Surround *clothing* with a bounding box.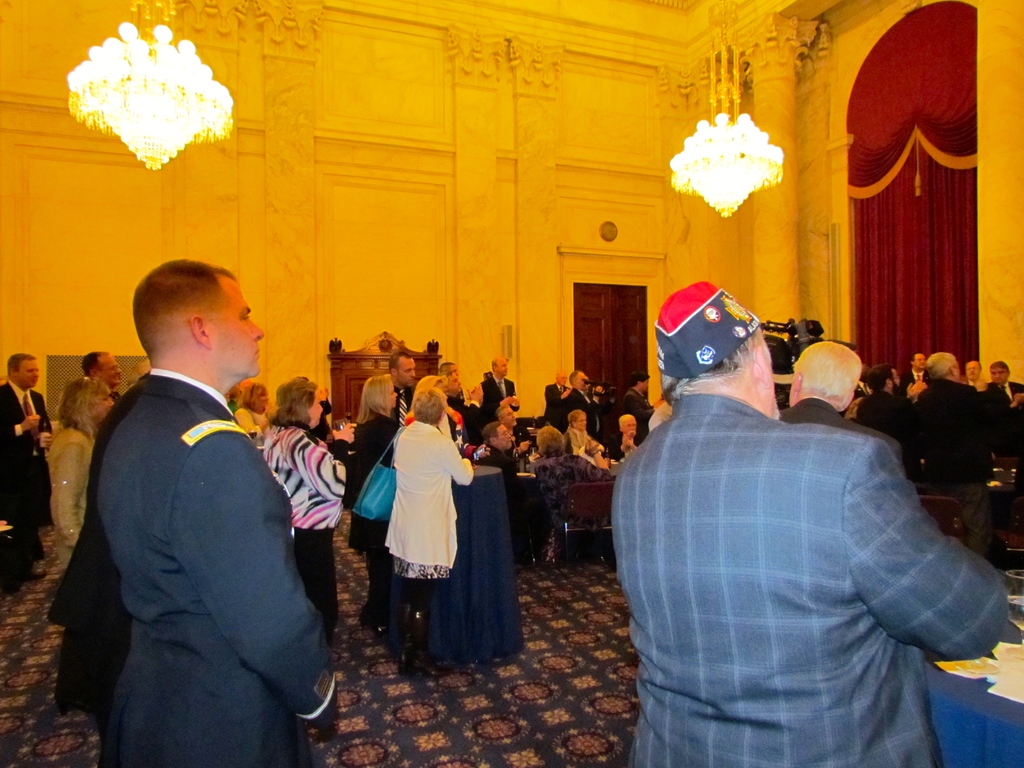
bbox=(989, 376, 1023, 454).
